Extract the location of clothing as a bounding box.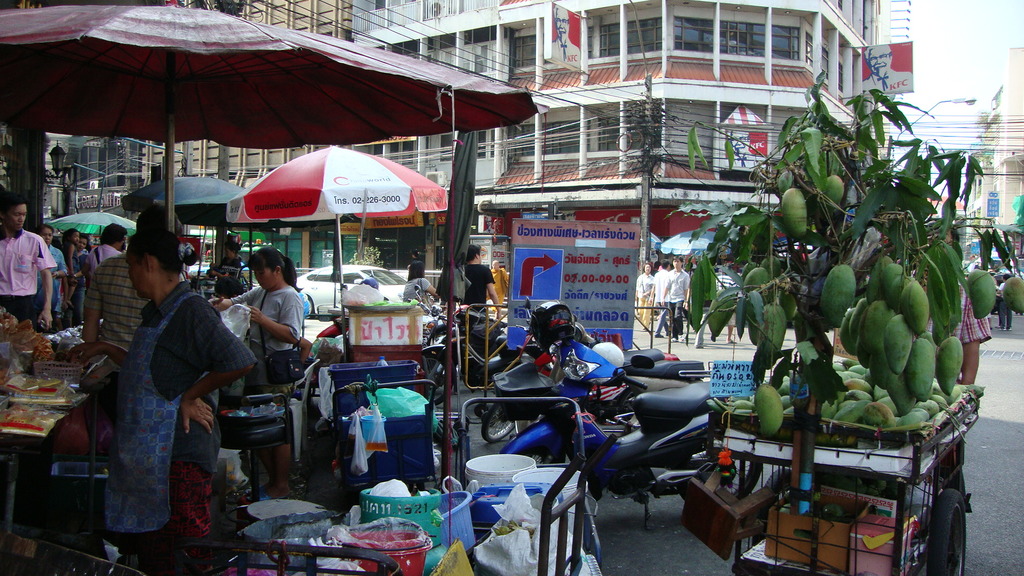
BBox(923, 277, 991, 381).
